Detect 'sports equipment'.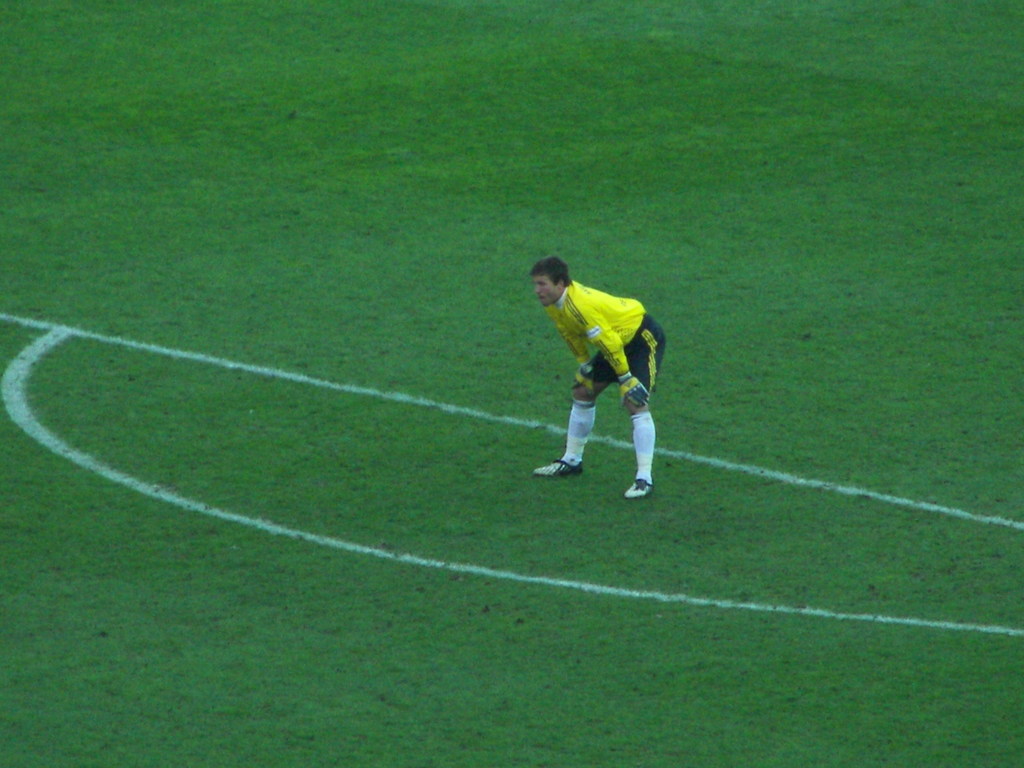
Detected at (621, 479, 650, 501).
